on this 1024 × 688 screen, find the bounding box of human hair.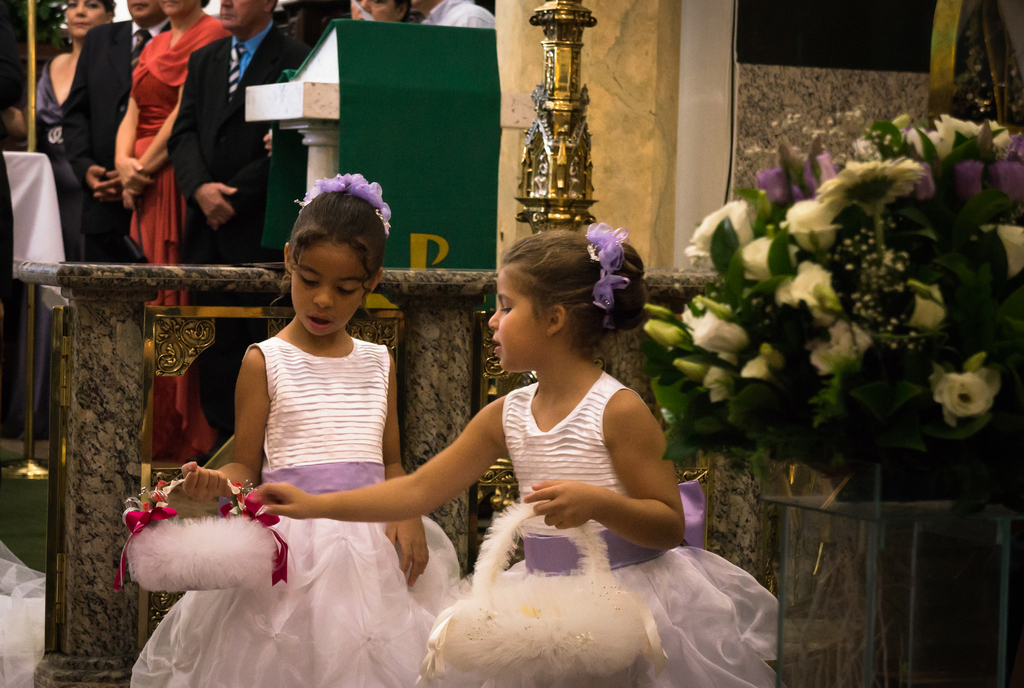
Bounding box: (x1=200, y1=0, x2=211, y2=10).
